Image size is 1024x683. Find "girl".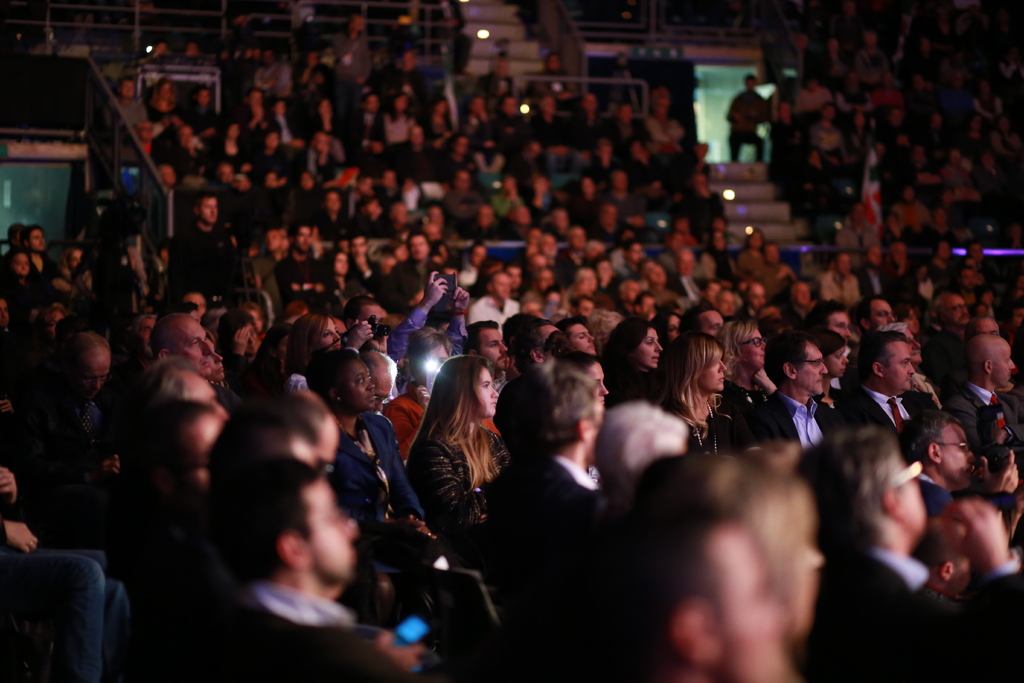
rect(607, 313, 664, 385).
